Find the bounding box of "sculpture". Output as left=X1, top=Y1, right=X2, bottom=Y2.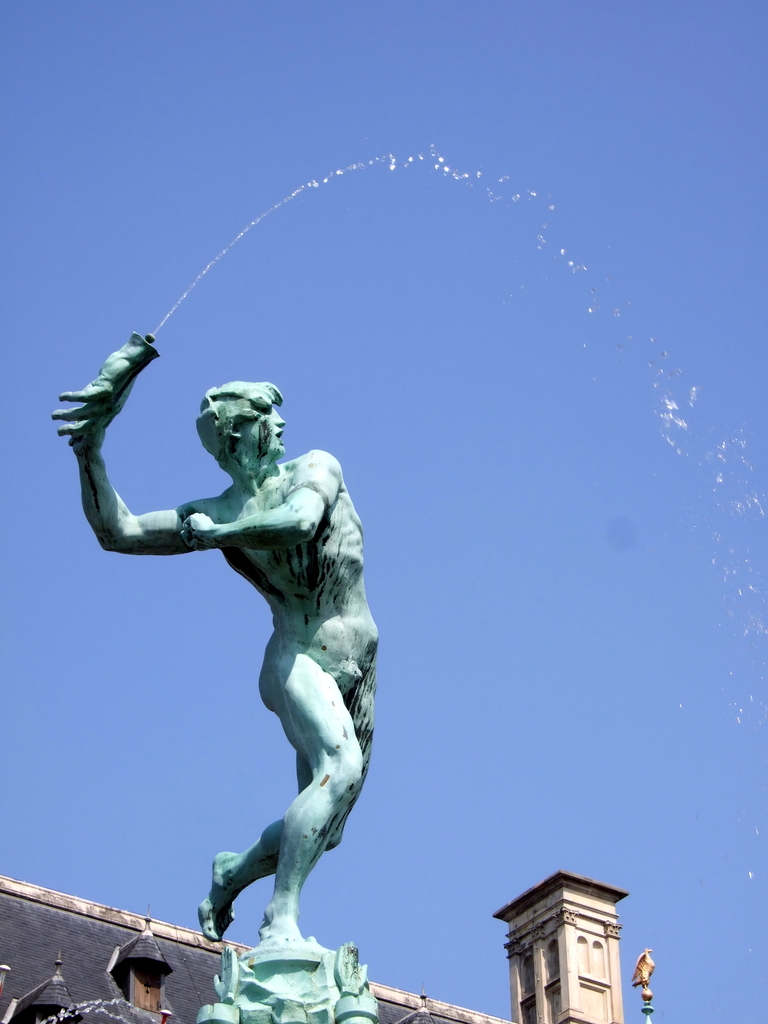
left=52, top=332, right=376, bottom=1023.
